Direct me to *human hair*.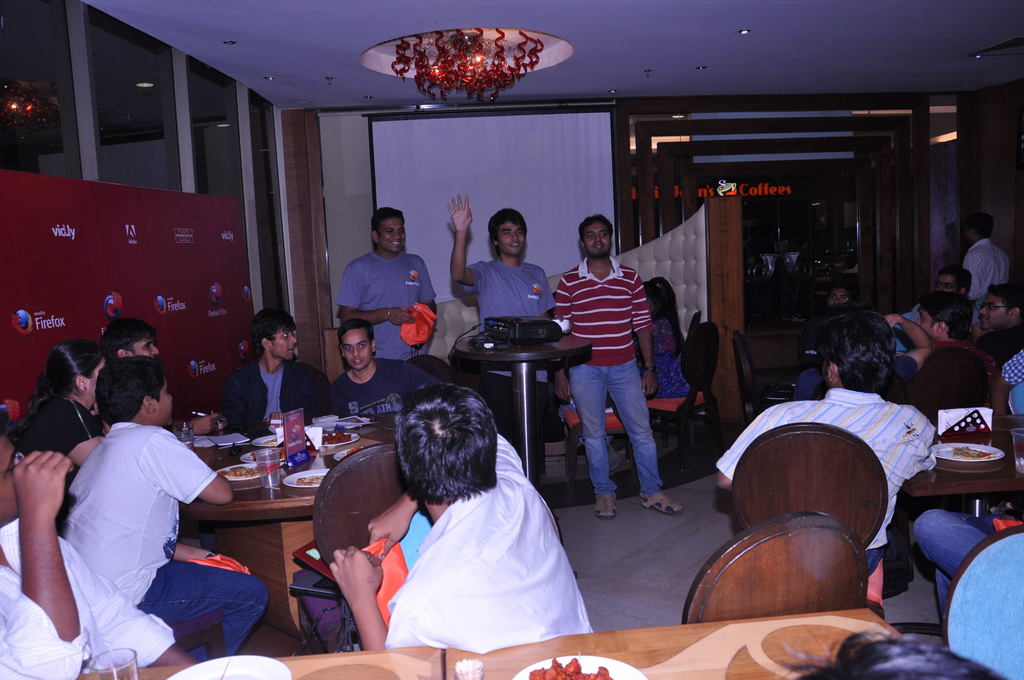
Direction: (938,265,972,290).
